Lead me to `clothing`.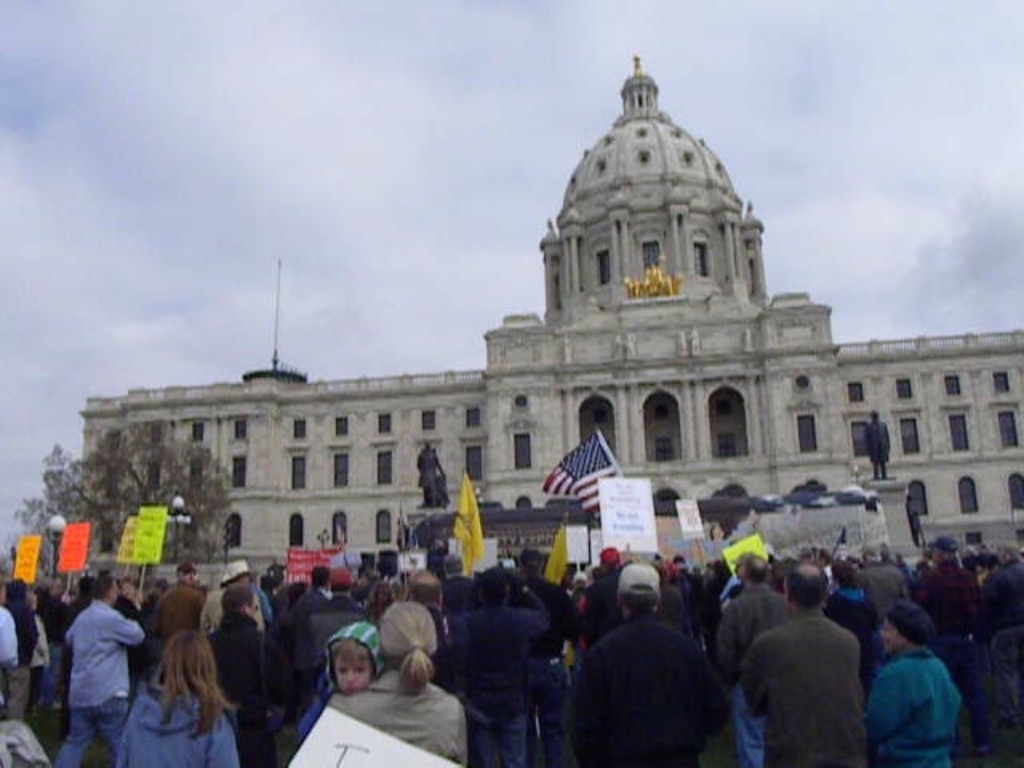
Lead to 443/600/550/766.
